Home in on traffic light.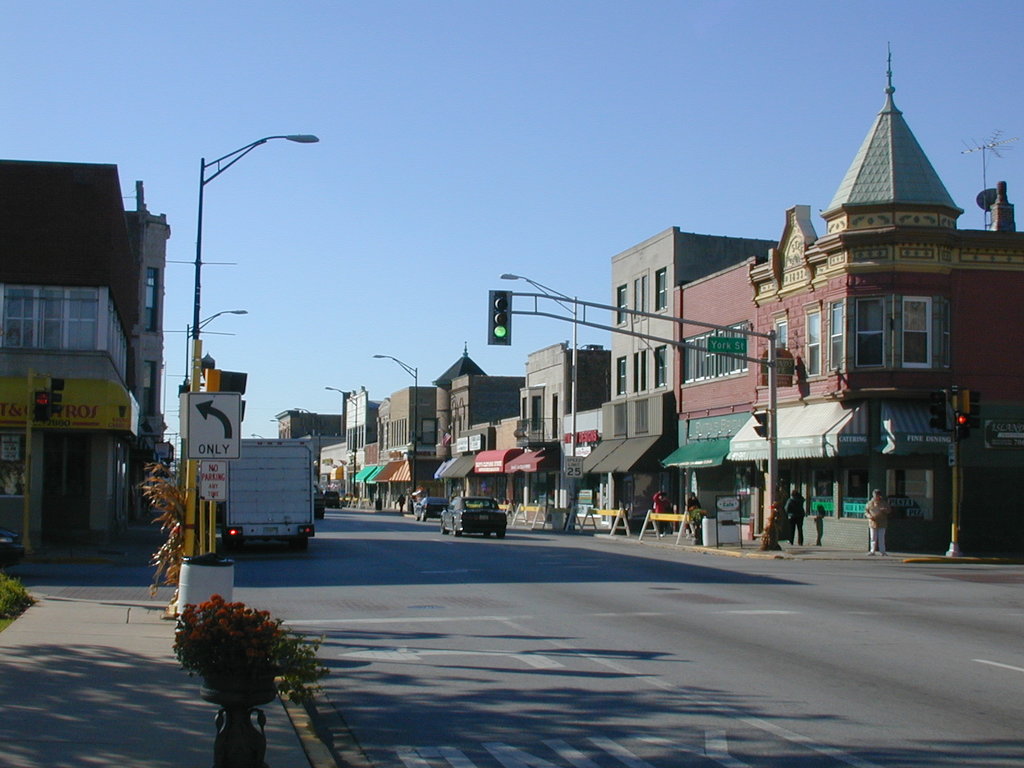
Homed in at <bbox>33, 392, 51, 420</bbox>.
